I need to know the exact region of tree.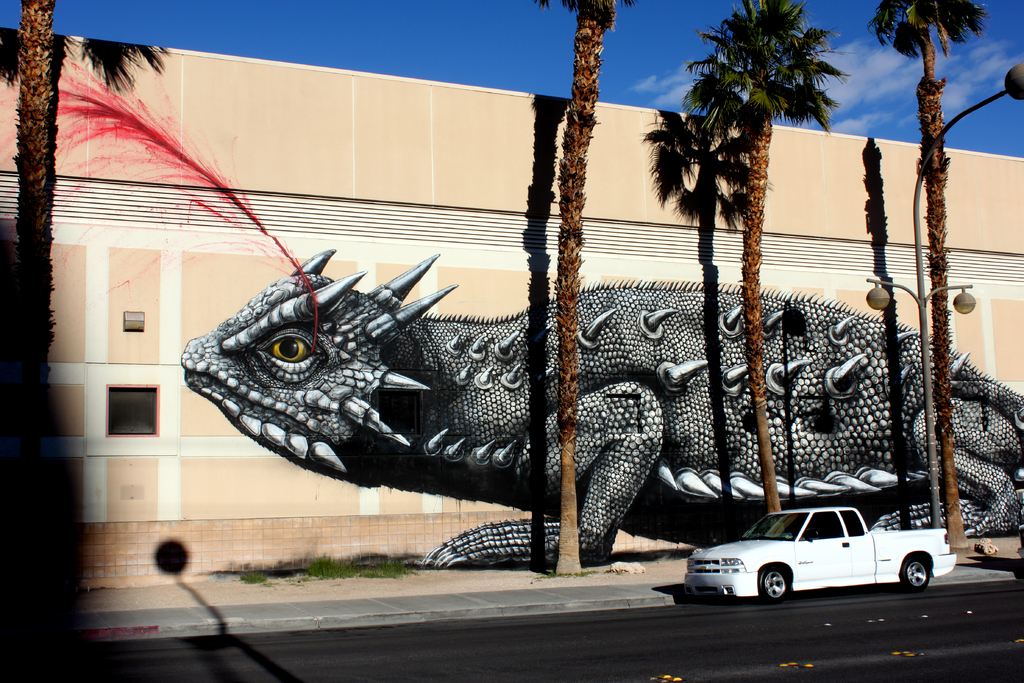
Region: box=[863, 0, 989, 549].
